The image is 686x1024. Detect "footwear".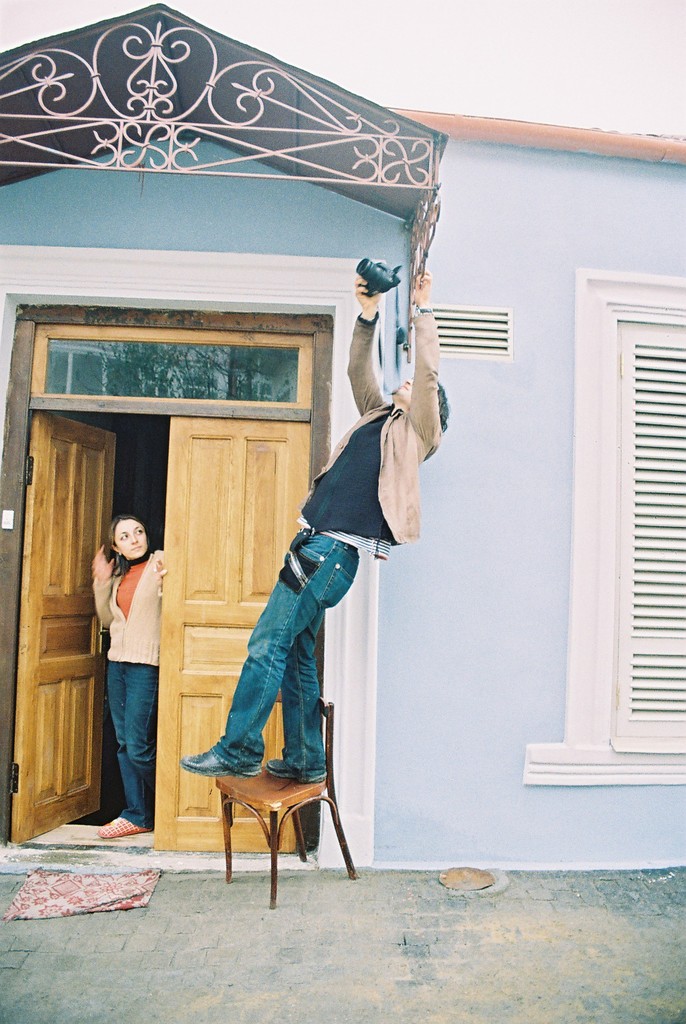
Detection: x1=95 y1=811 x2=154 y2=838.
